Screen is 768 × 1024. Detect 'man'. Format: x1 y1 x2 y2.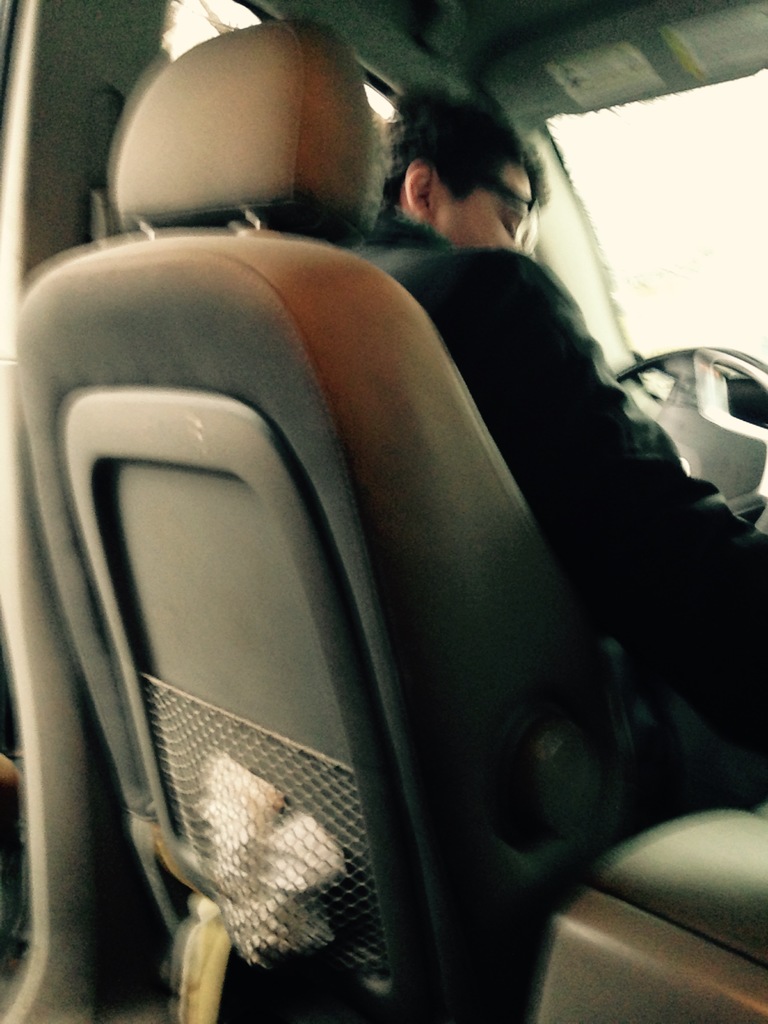
356 40 767 781.
